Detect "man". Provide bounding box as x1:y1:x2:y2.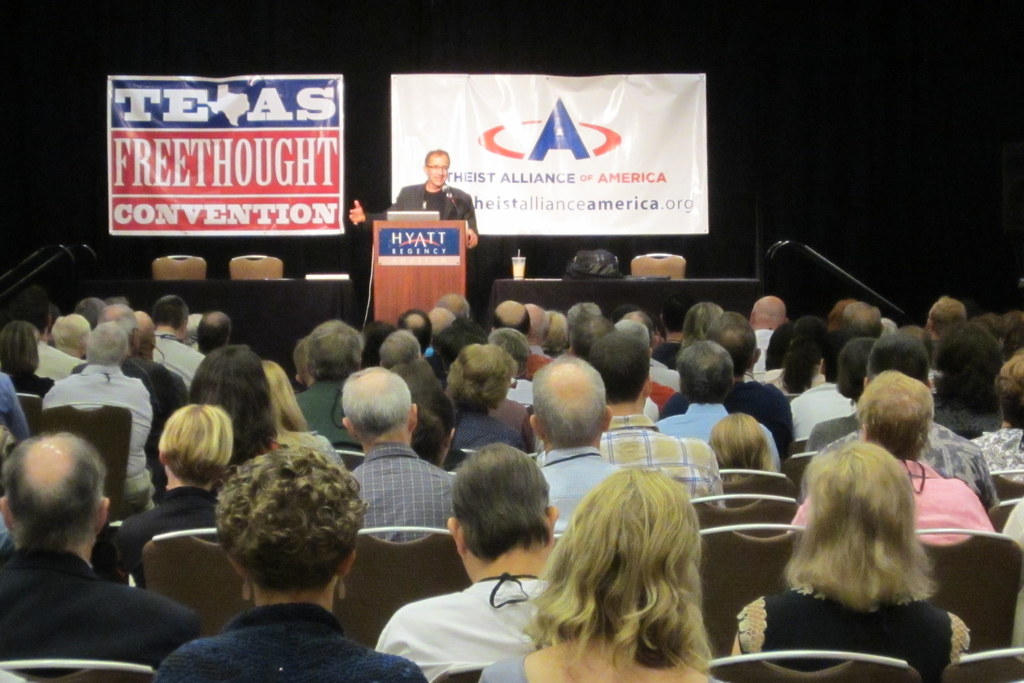
196:314:237:347.
